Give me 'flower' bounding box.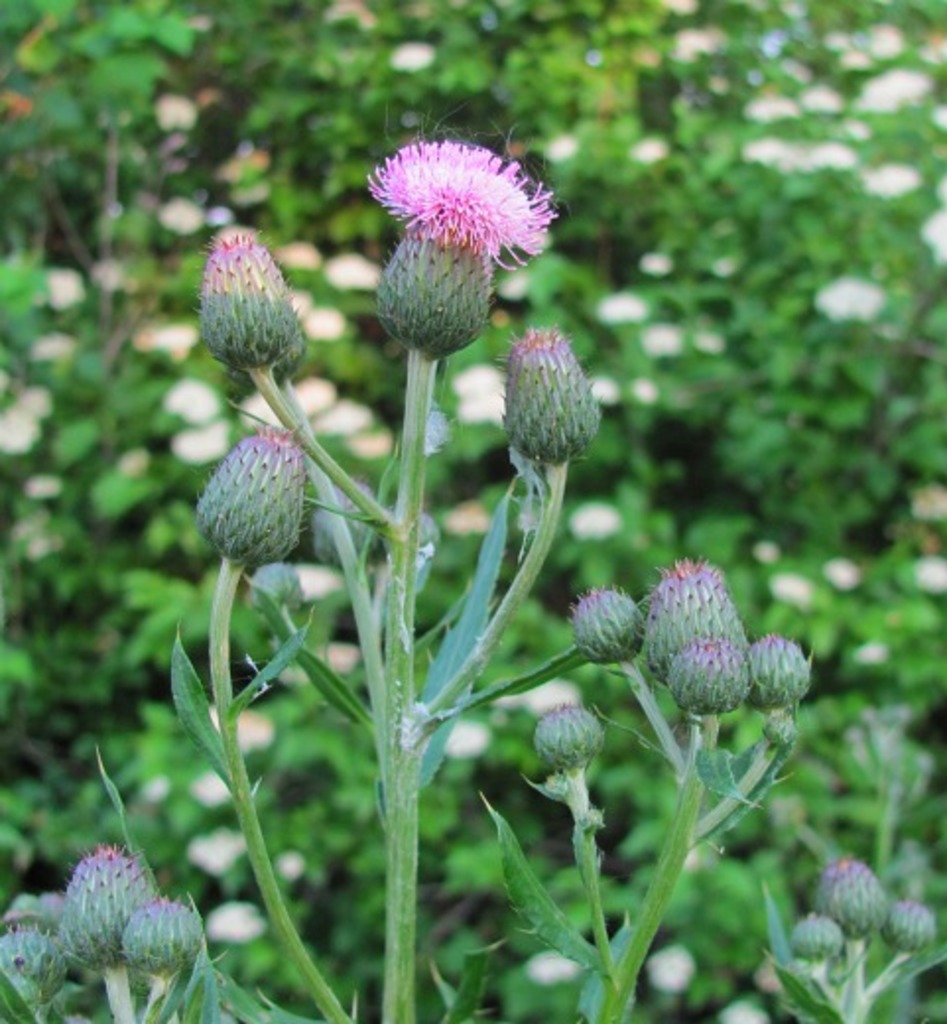
73:843:165:967.
